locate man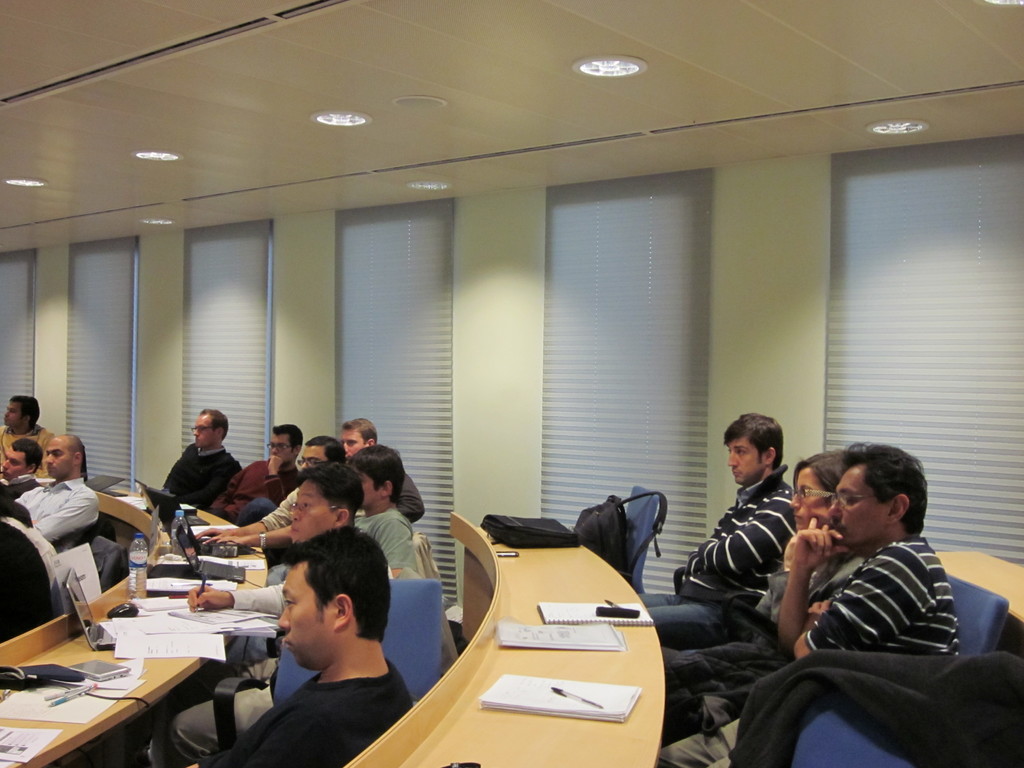
{"x1": 322, "y1": 422, "x2": 435, "y2": 527}
